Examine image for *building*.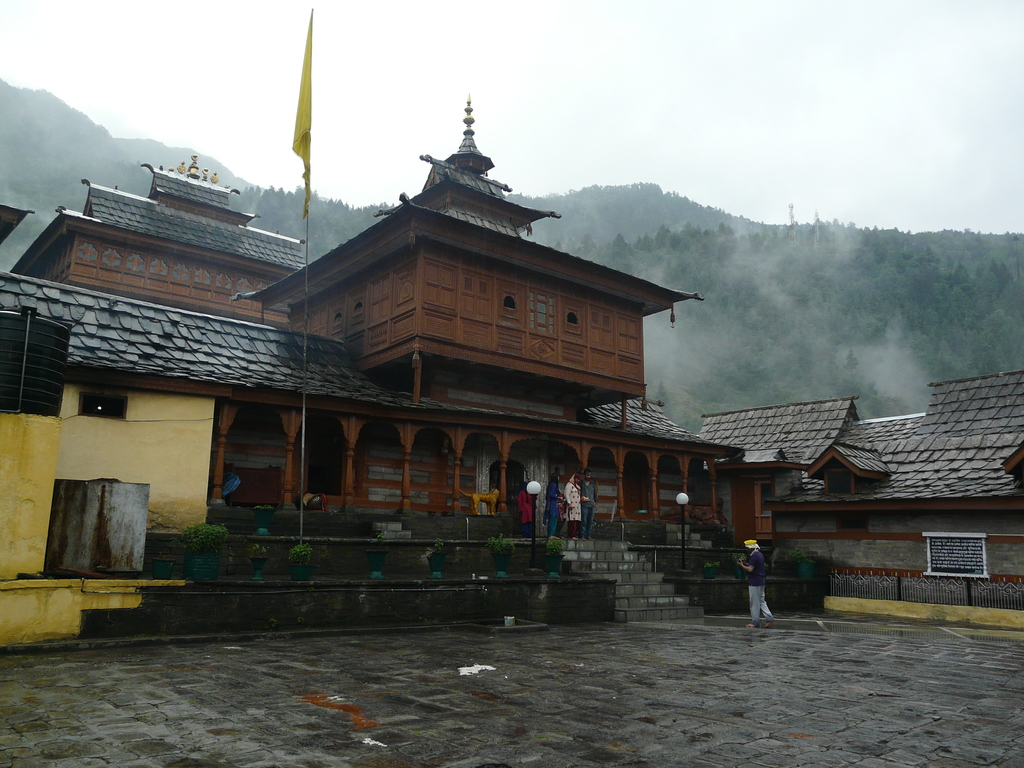
Examination result: {"left": 0, "top": 92, "right": 744, "bottom": 626}.
